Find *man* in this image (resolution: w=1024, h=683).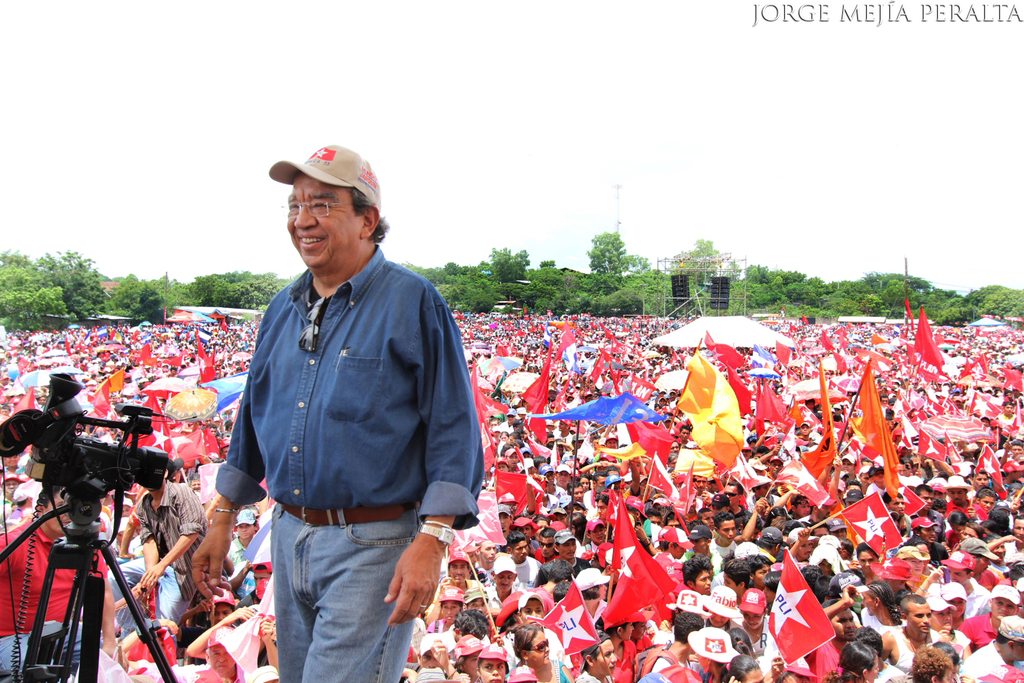
963,581,1023,648.
